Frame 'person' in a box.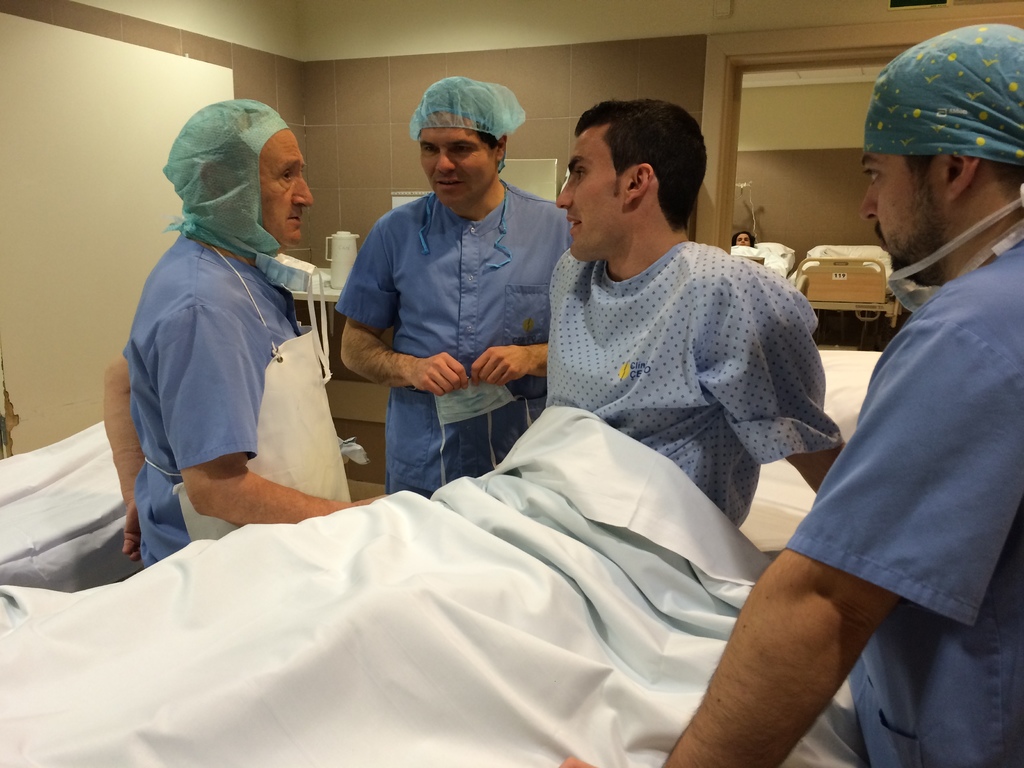
pyautogui.locateOnScreen(4, 94, 854, 767).
